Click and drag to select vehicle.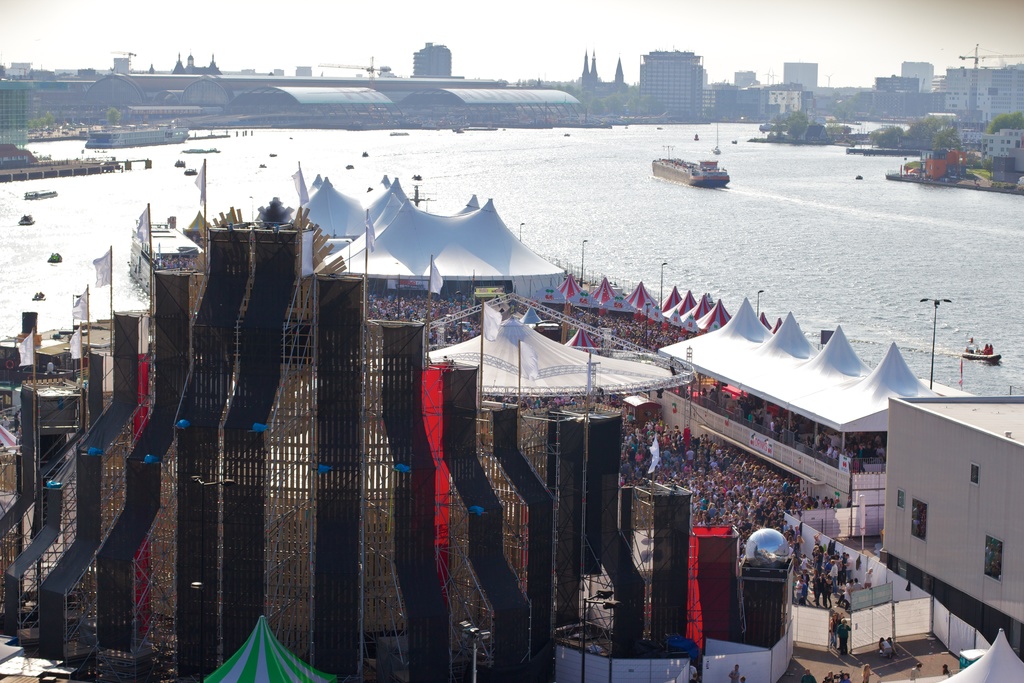
Selection: Rect(84, 120, 193, 149).
